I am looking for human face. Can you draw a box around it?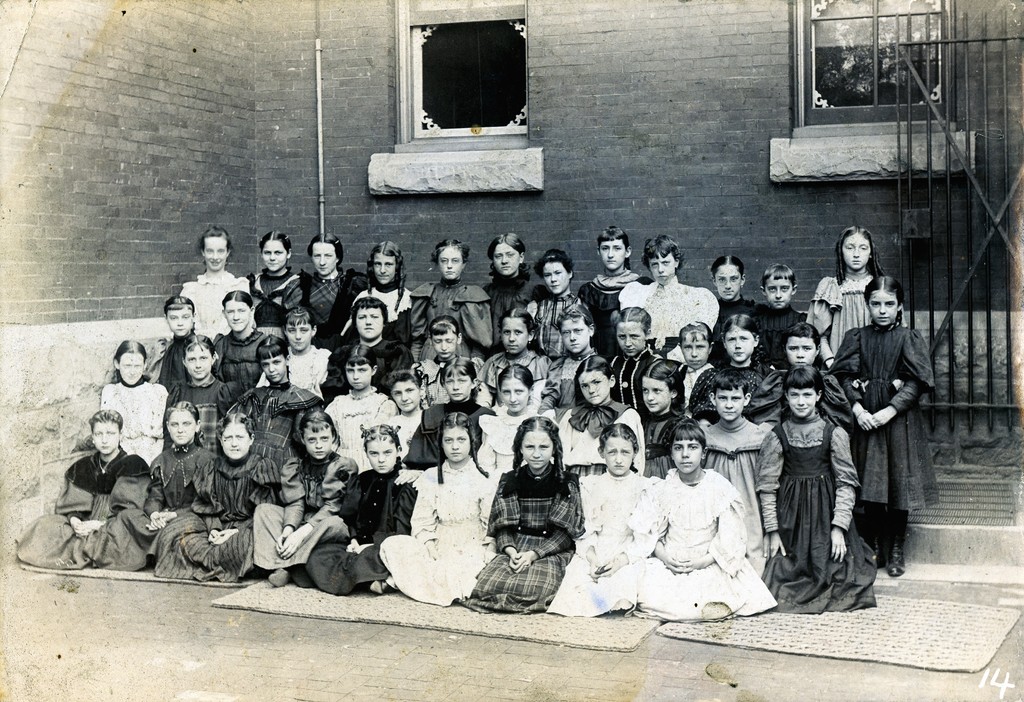
Sure, the bounding box is 388,379,416,414.
